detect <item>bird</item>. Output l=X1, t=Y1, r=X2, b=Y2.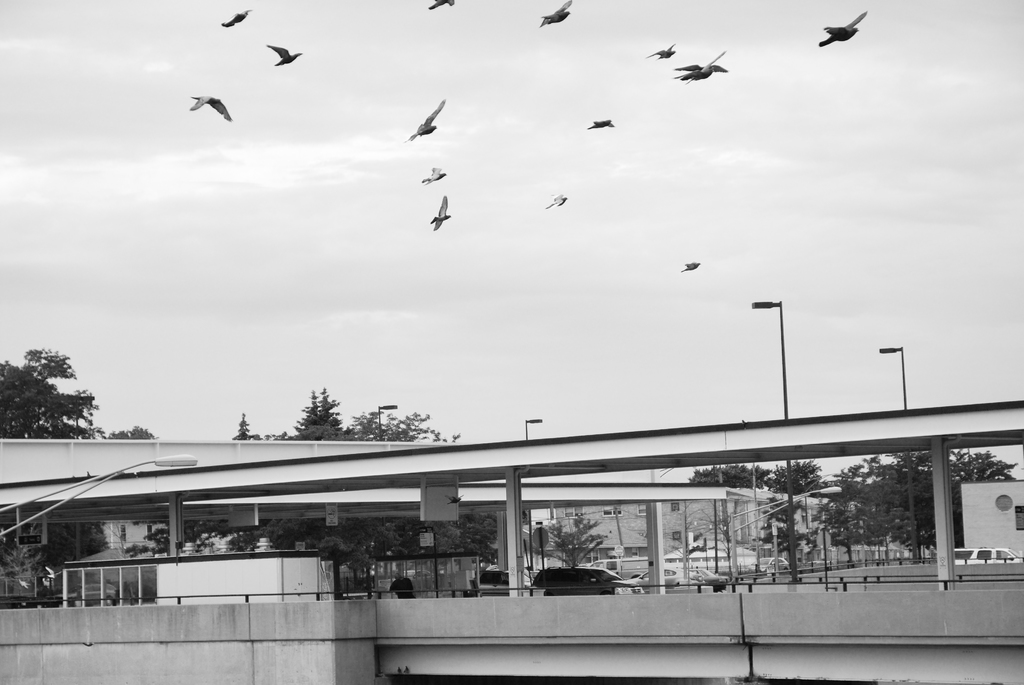
l=648, t=37, r=682, b=63.
